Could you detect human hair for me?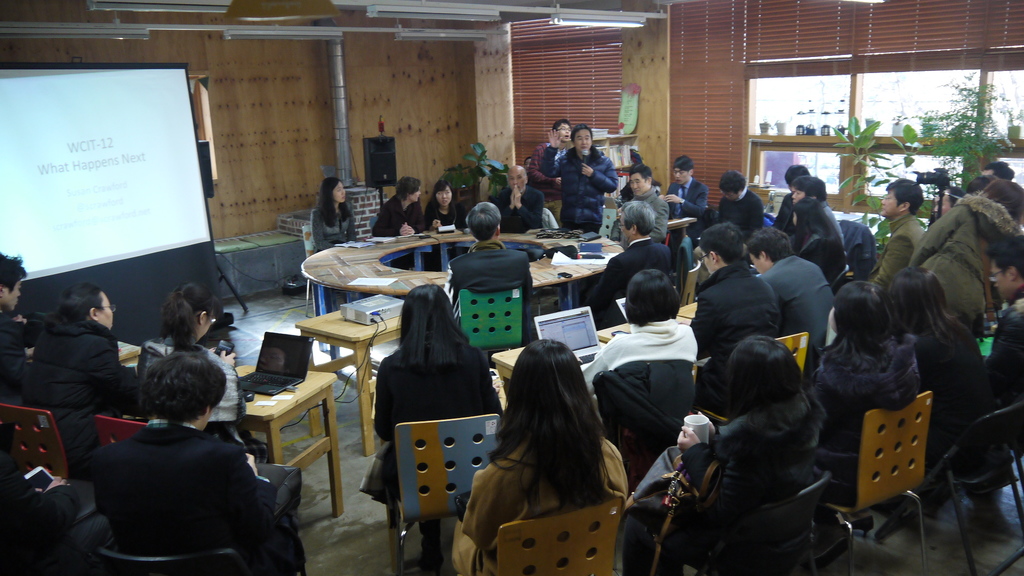
Detection result: <region>572, 122, 596, 141</region>.
